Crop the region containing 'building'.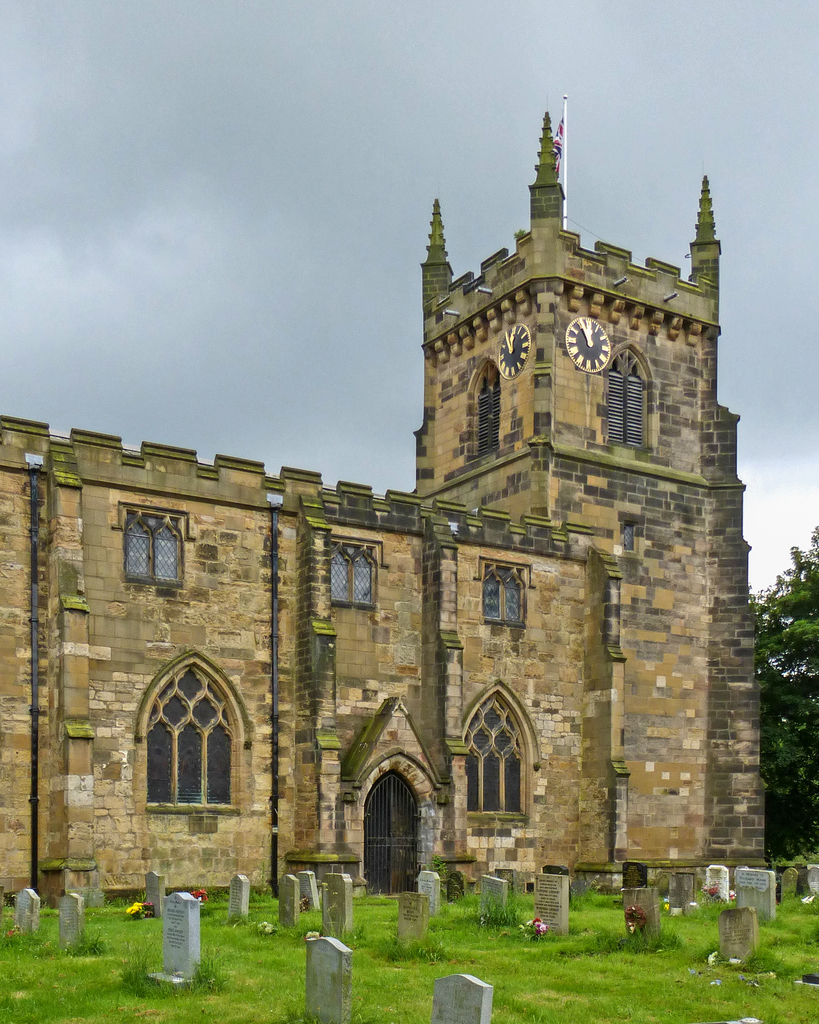
Crop region: <bbox>0, 104, 767, 893</bbox>.
